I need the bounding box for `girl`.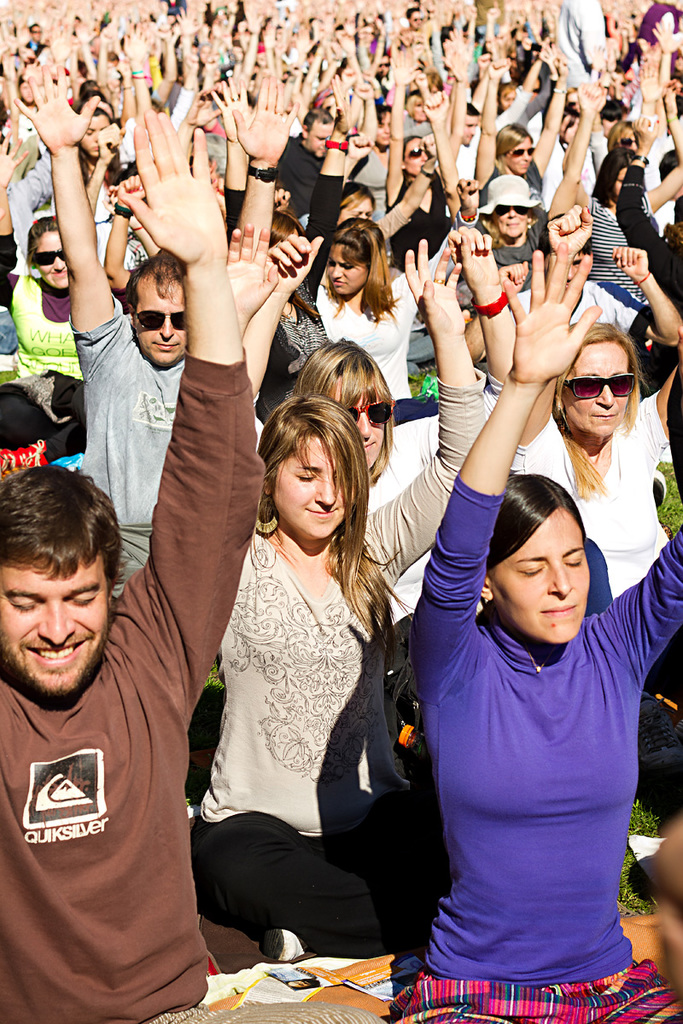
Here it is: rect(15, 107, 108, 223).
